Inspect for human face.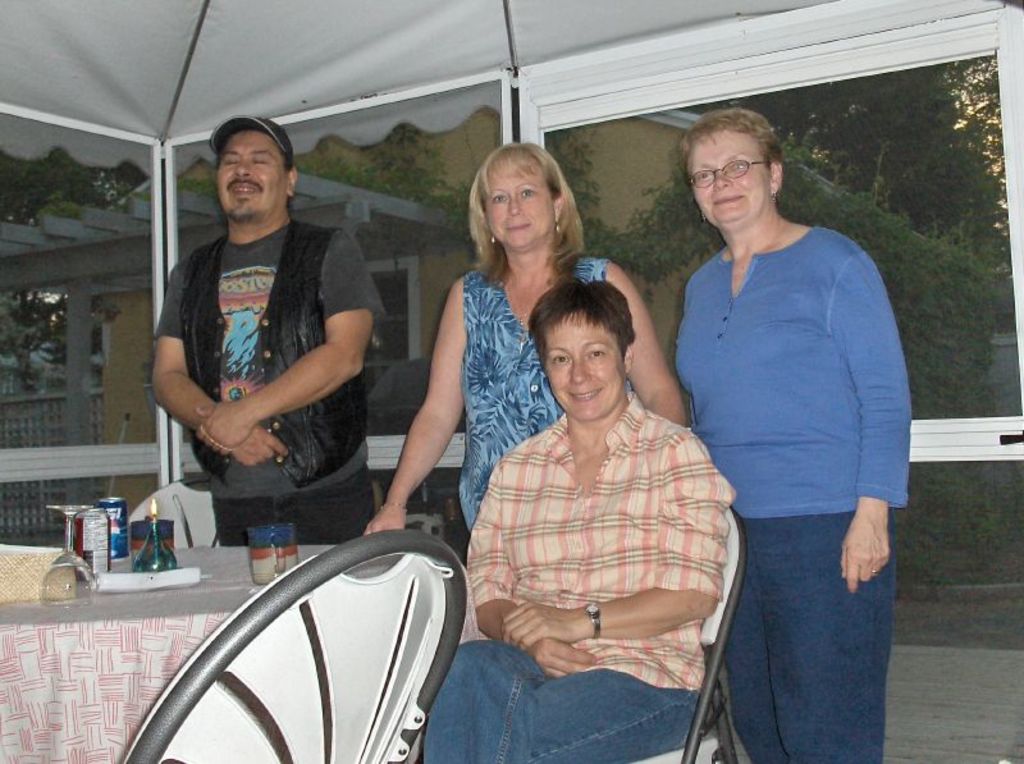
Inspection: 216:125:288:223.
